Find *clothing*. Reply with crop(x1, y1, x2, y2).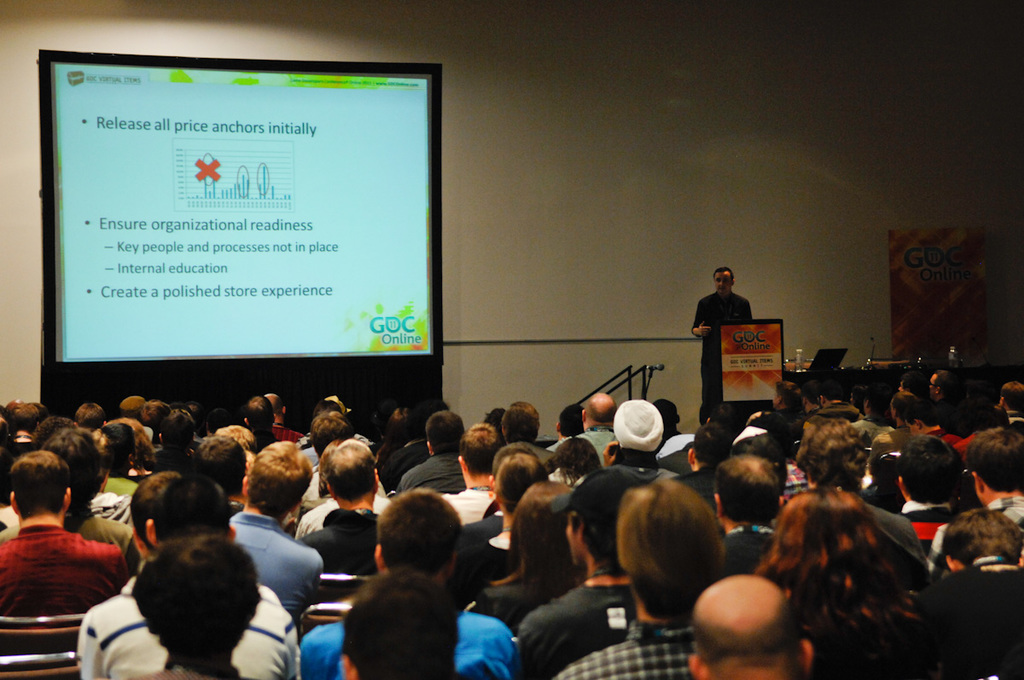
crop(497, 566, 648, 679).
